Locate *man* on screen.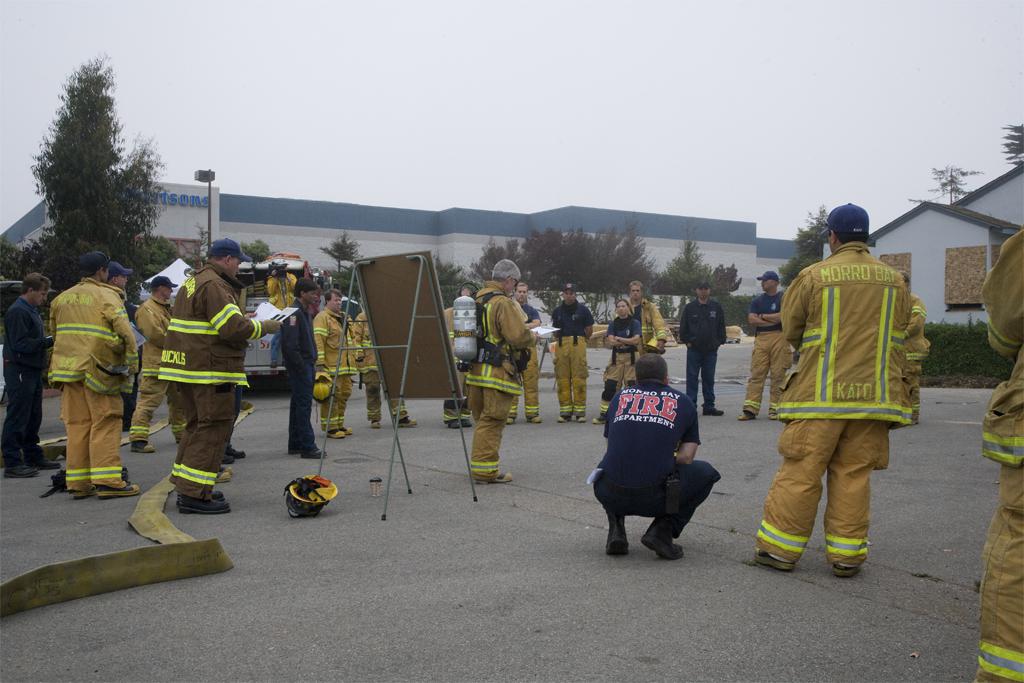
On screen at crop(130, 277, 174, 453).
